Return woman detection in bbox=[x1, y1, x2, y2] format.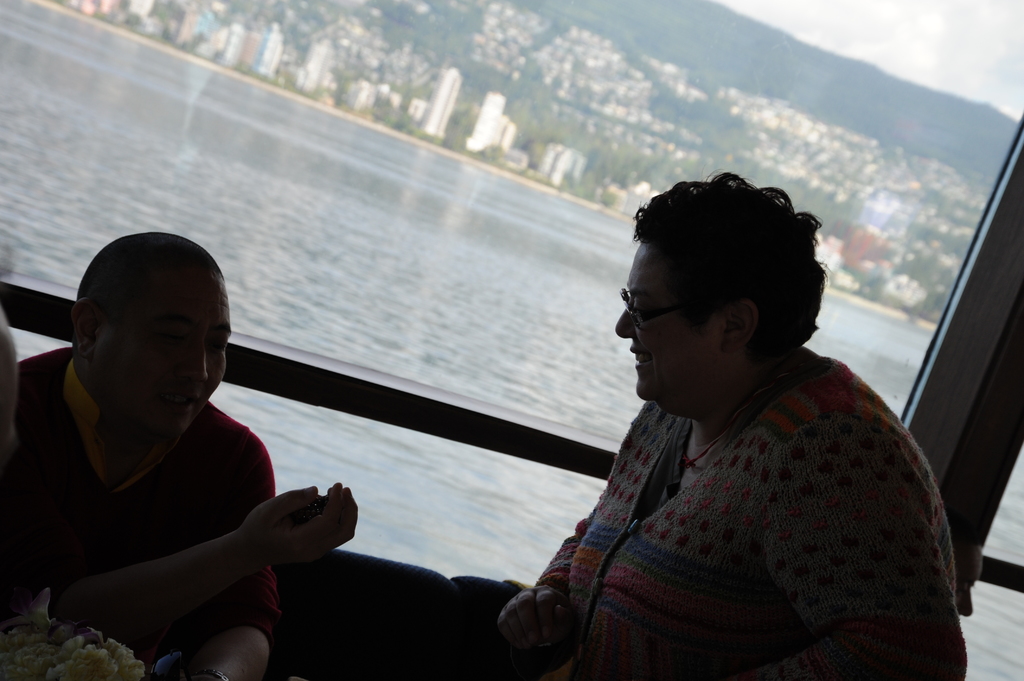
bbox=[492, 173, 968, 680].
